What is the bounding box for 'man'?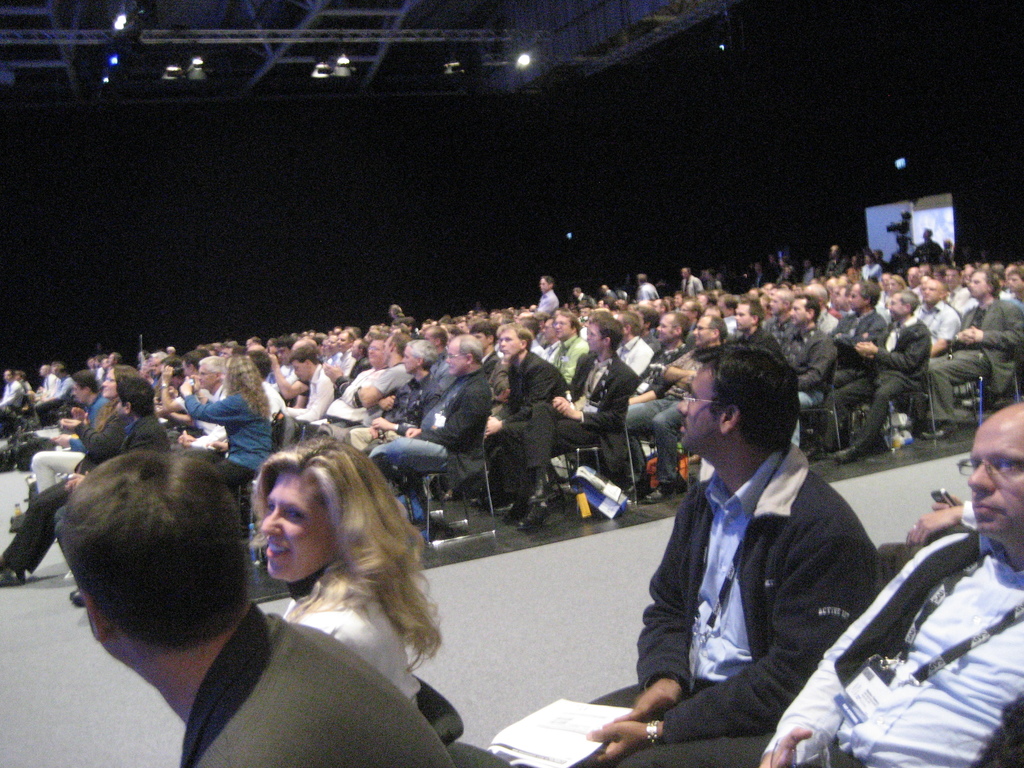
detection(312, 337, 387, 433).
